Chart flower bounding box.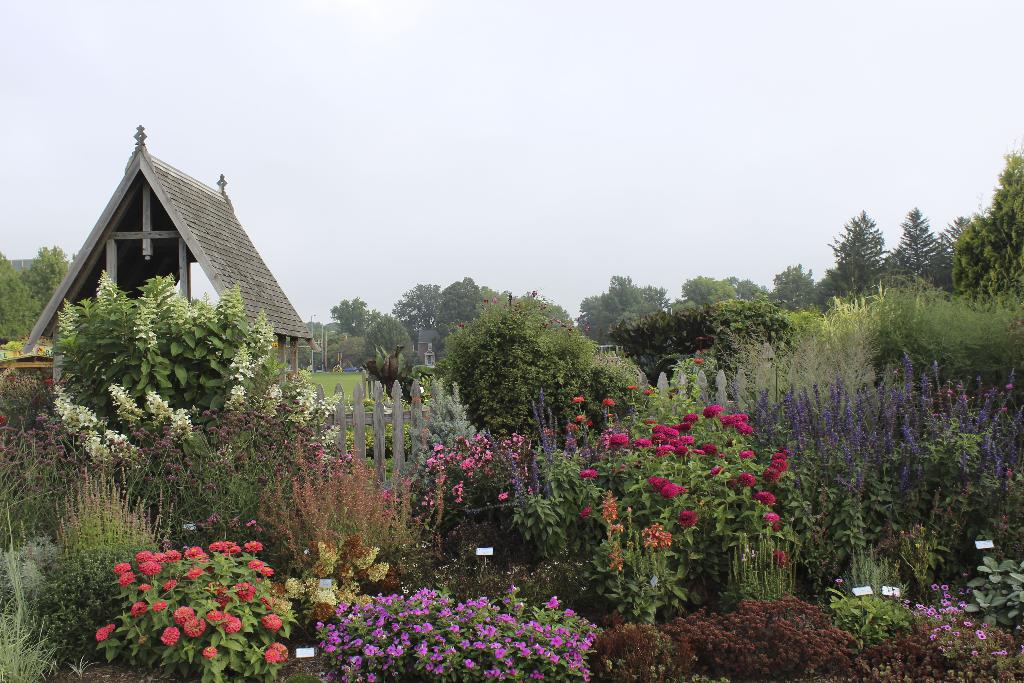
Charted: (211,539,240,553).
